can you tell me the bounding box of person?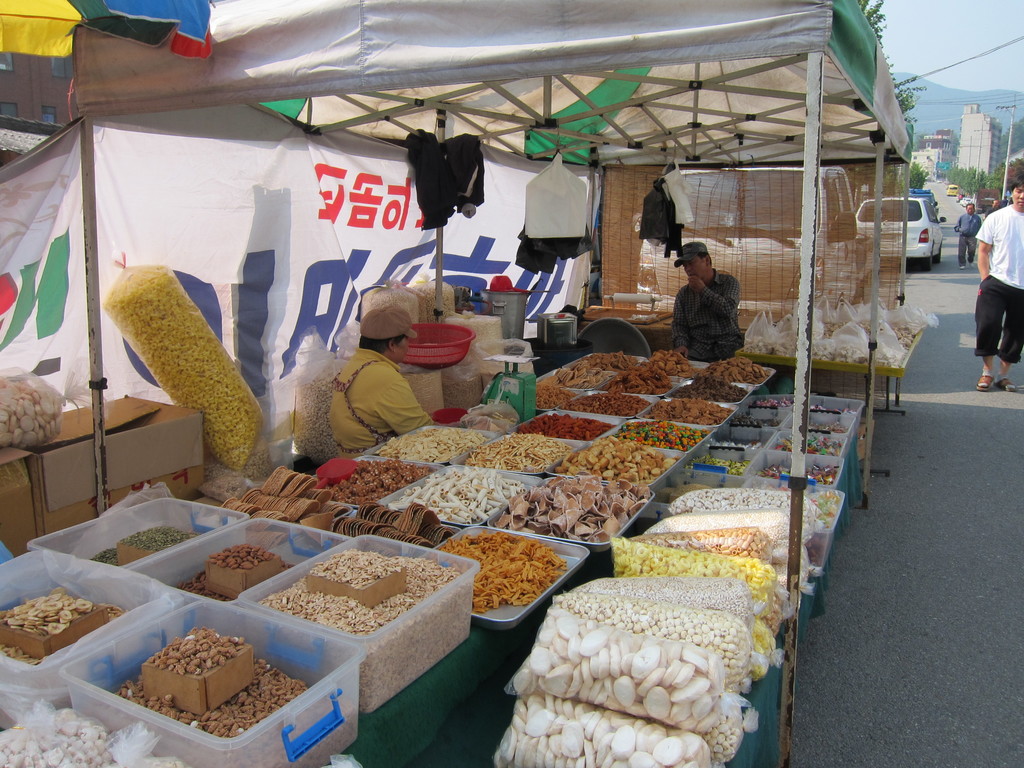
x1=332 y1=305 x2=477 y2=470.
